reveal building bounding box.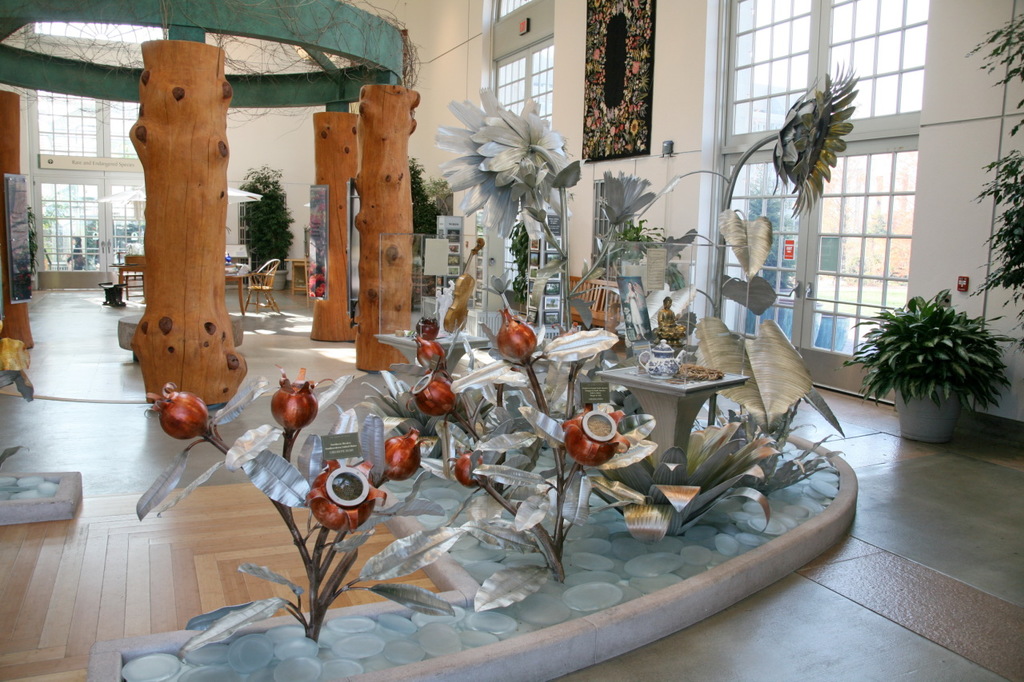
Revealed: 0:0:1023:681.
